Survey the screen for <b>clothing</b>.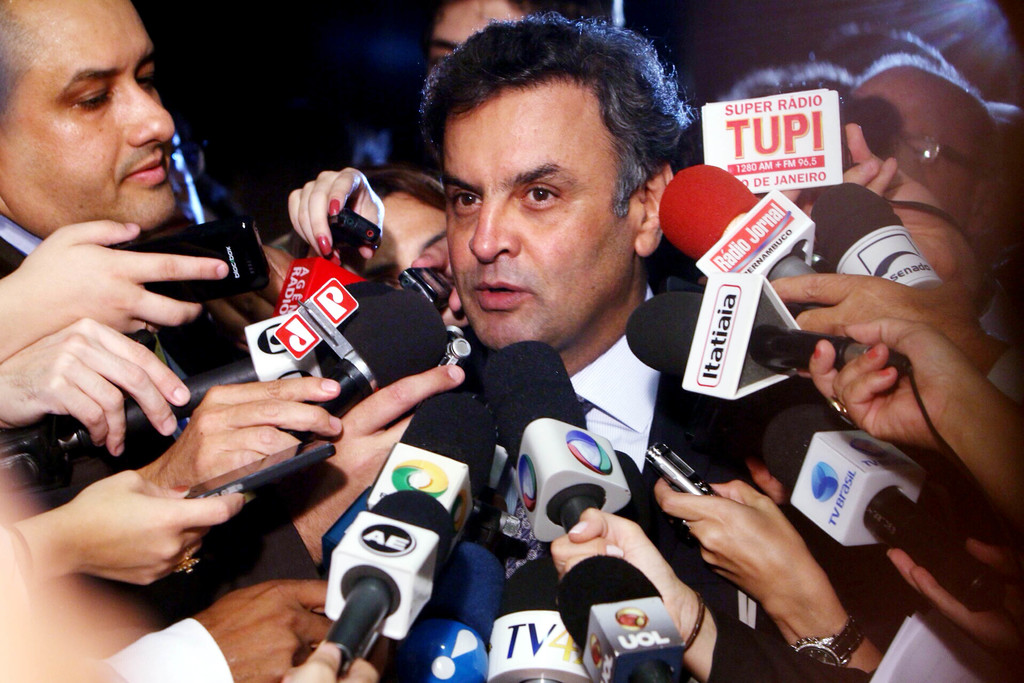
Survey found: left=1, top=543, right=31, bottom=647.
